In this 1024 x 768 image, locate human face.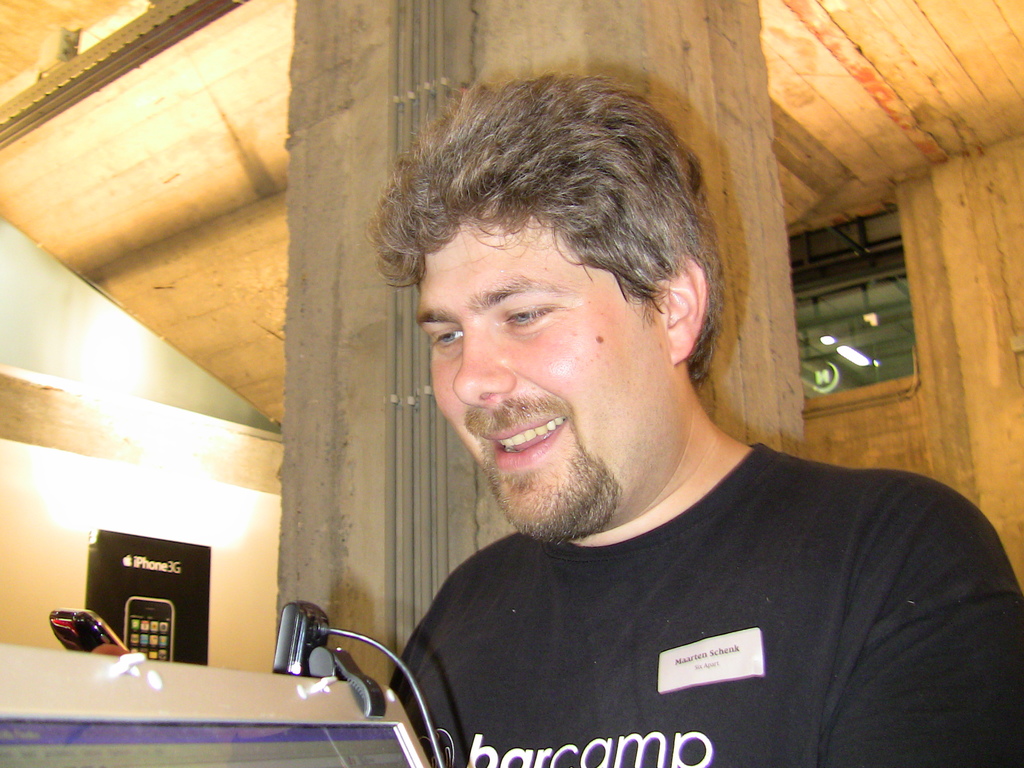
Bounding box: 409:203:664:552.
